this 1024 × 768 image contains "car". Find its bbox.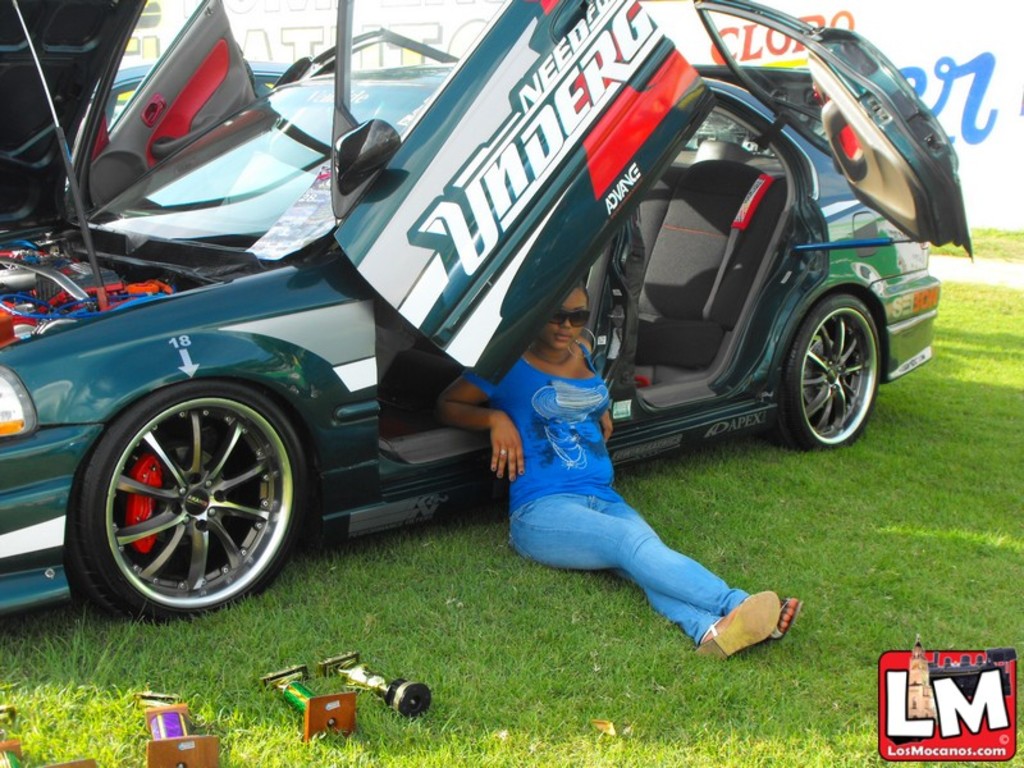
detection(67, 58, 317, 191).
